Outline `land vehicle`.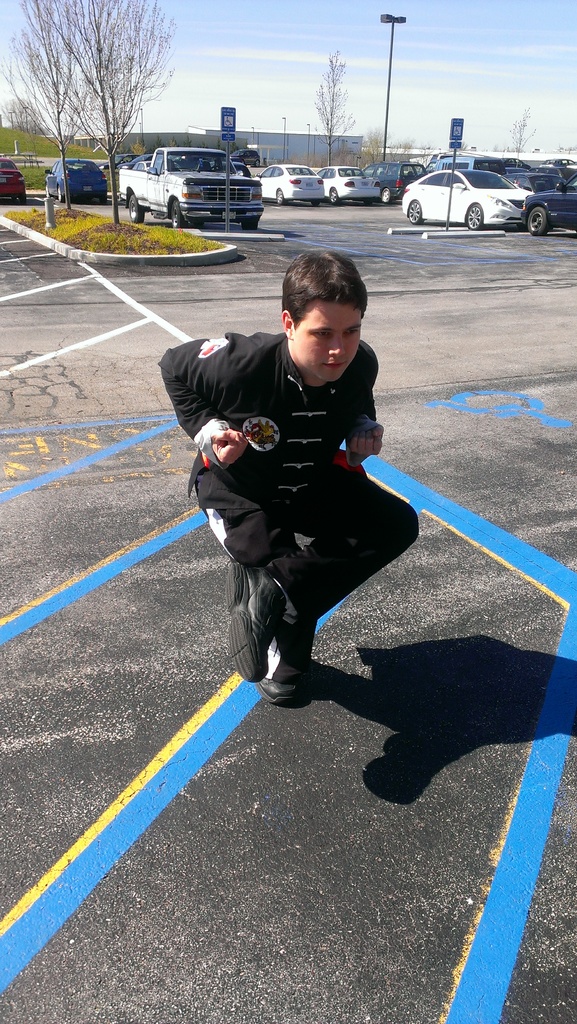
Outline: 118, 132, 273, 212.
